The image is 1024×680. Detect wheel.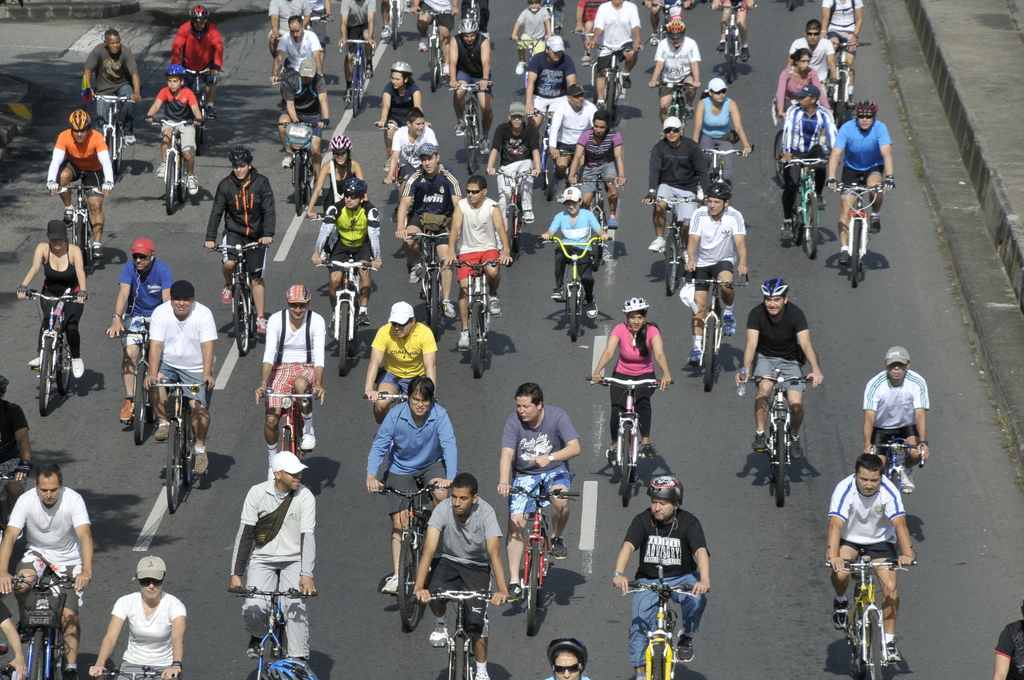
Detection: (234,282,250,350).
